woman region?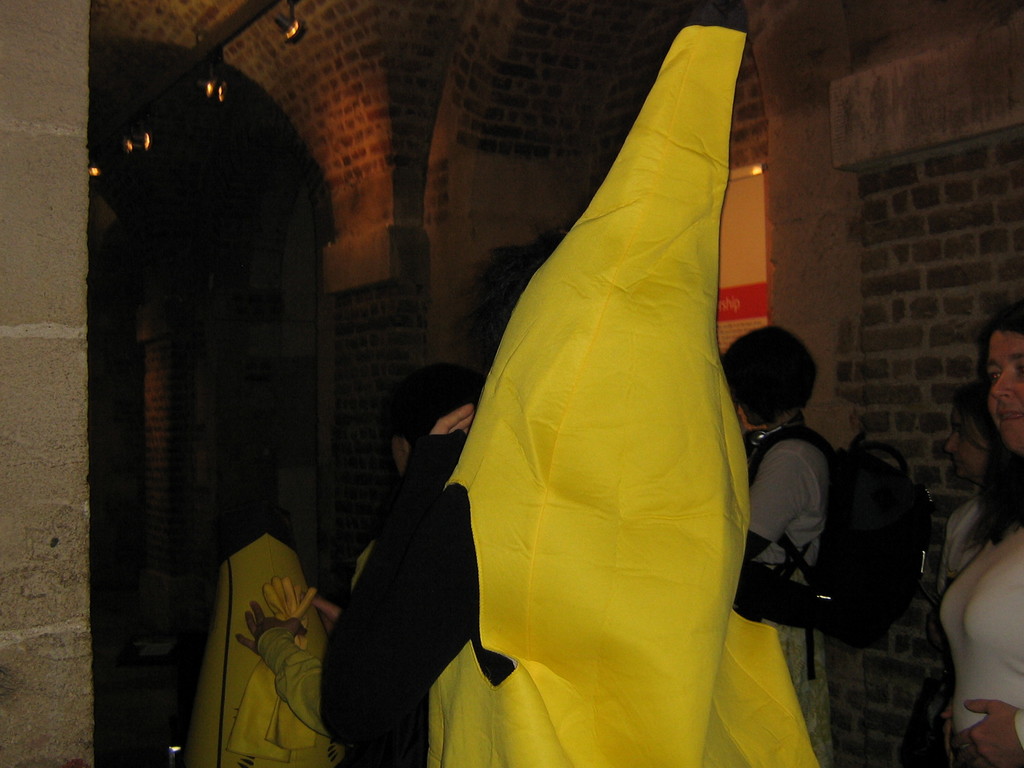
l=936, t=307, r=1023, b=767
